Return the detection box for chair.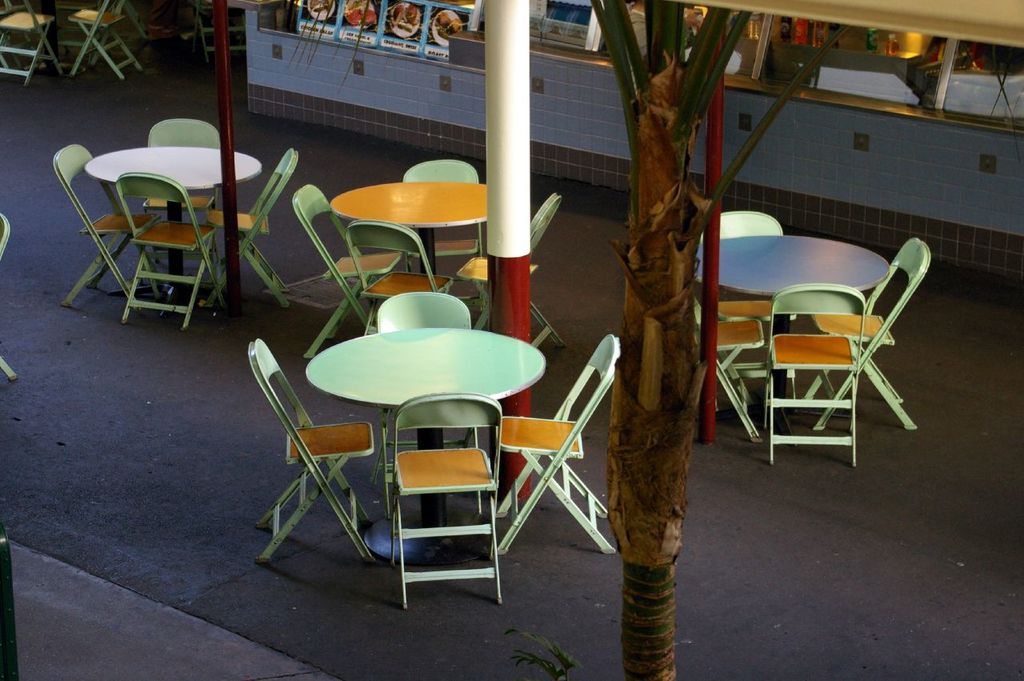
left=70, top=0, right=145, bottom=81.
